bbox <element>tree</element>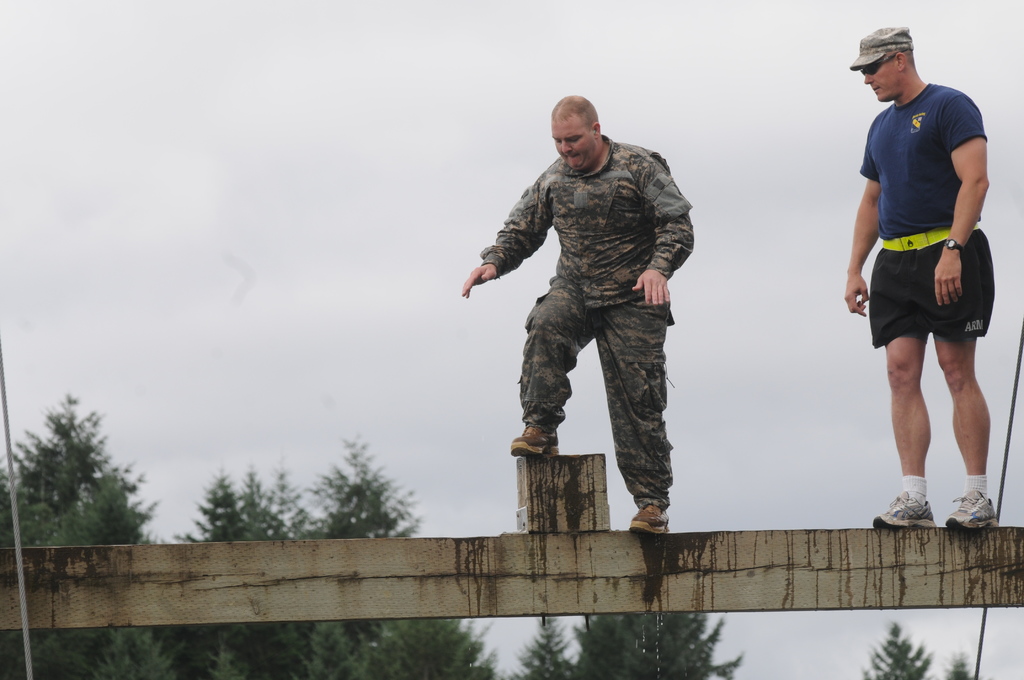
locate(394, 615, 497, 679)
